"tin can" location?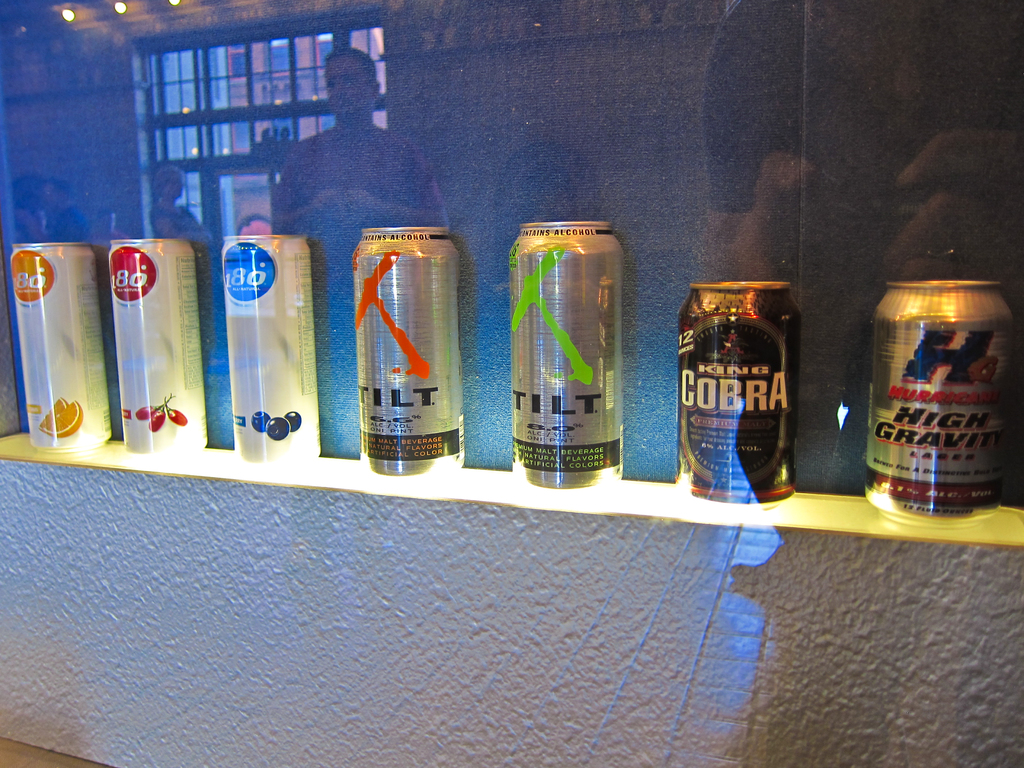
345, 223, 472, 484
